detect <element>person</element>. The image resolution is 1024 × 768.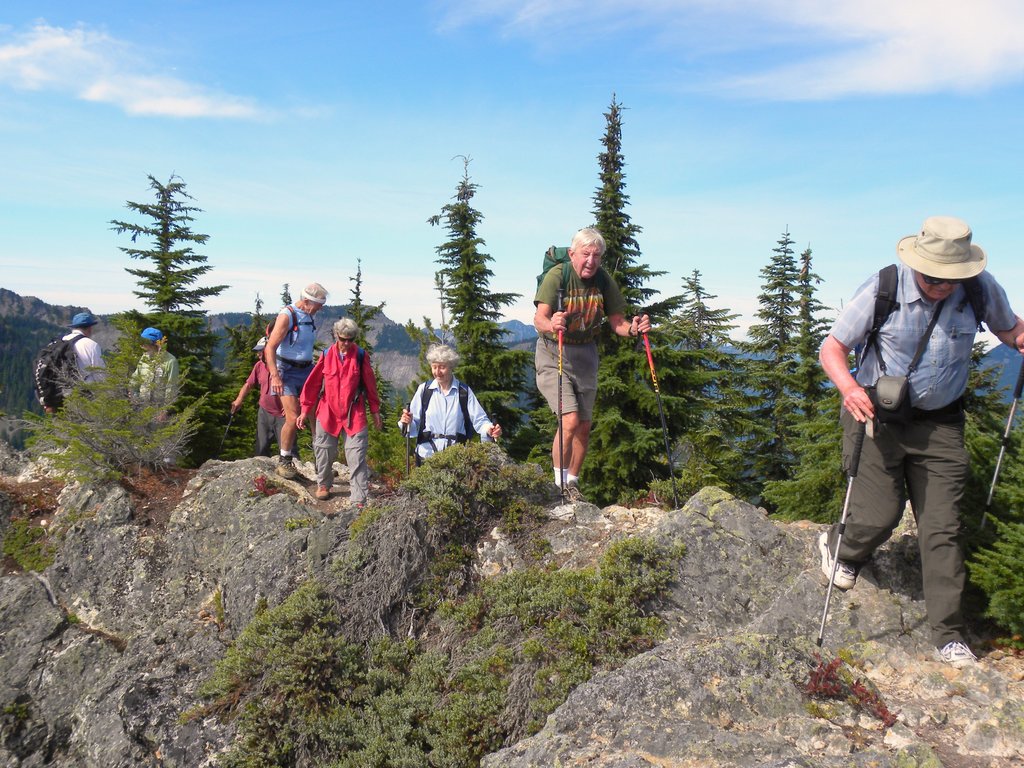
234:332:300:462.
